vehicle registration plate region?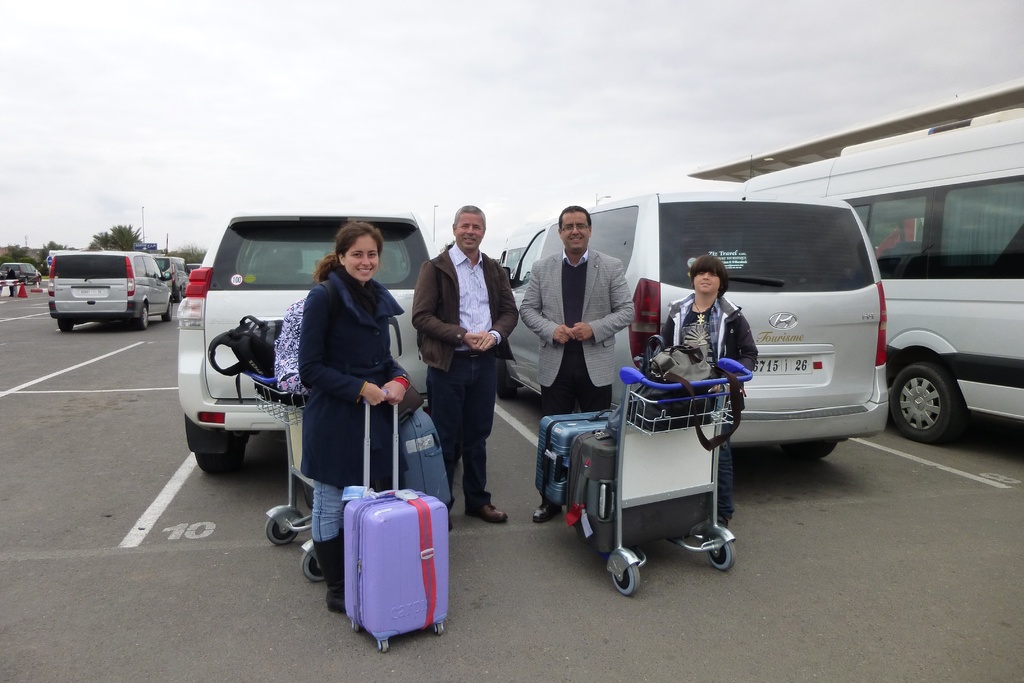
bbox(77, 290, 102, 295)
